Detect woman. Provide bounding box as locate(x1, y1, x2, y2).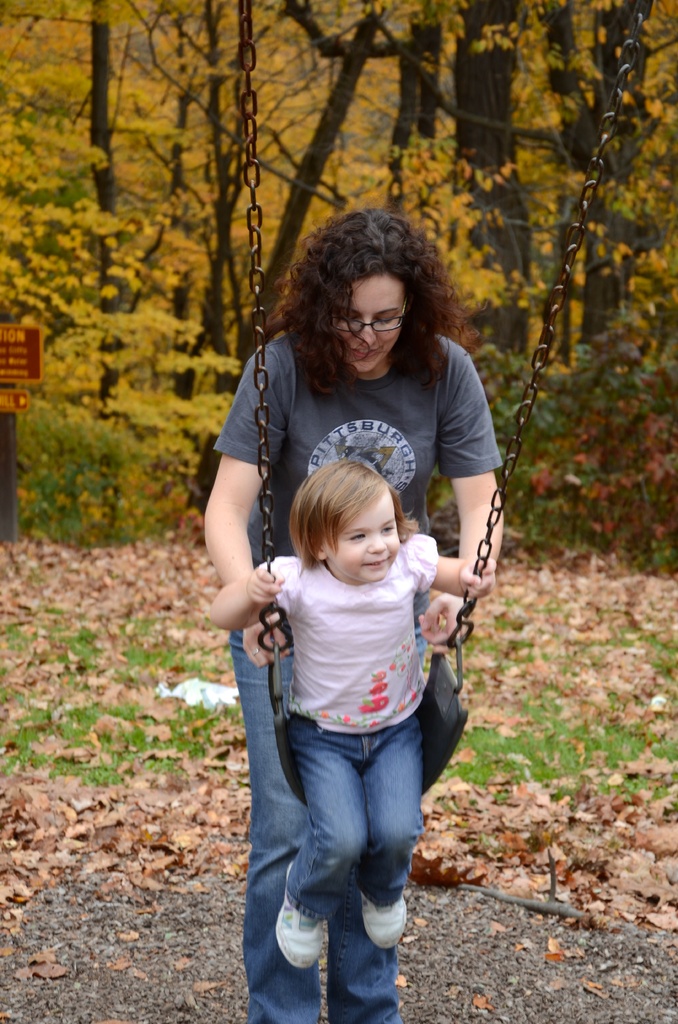
locate(204, 207, 506, 1023).
